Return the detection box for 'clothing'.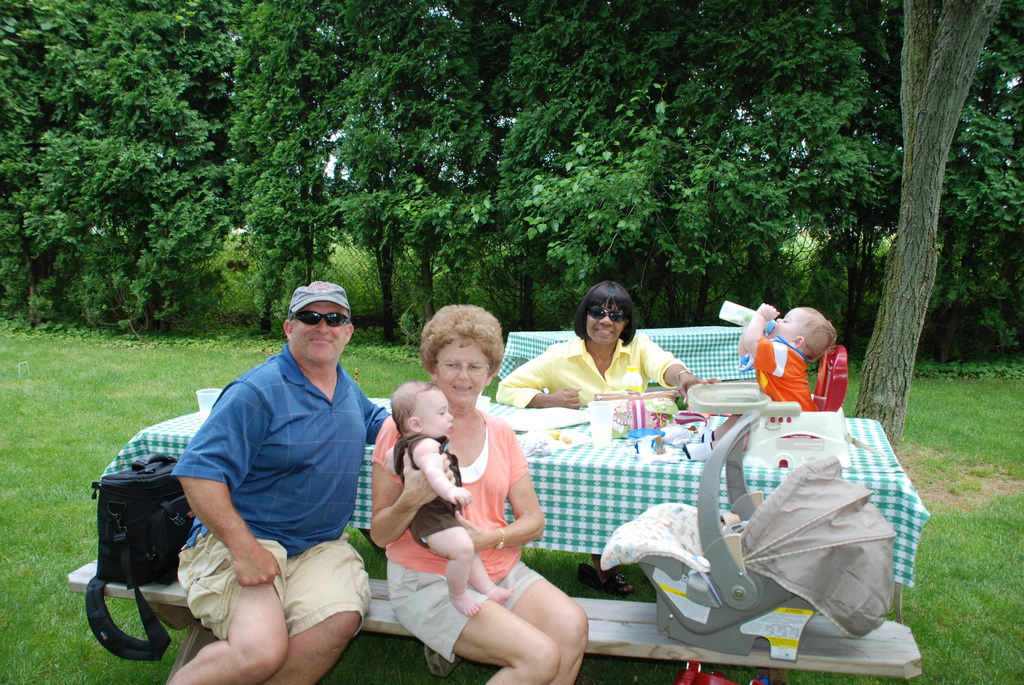
171:341:391:640.
